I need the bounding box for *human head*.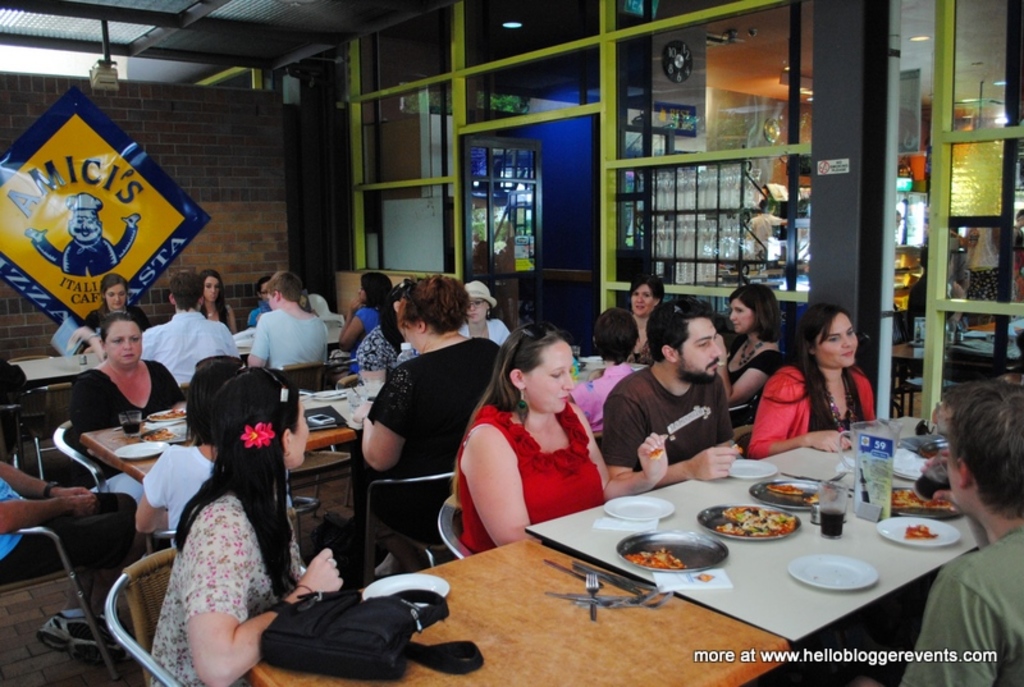
Here it is: detection(796, 301, 860, 367).
